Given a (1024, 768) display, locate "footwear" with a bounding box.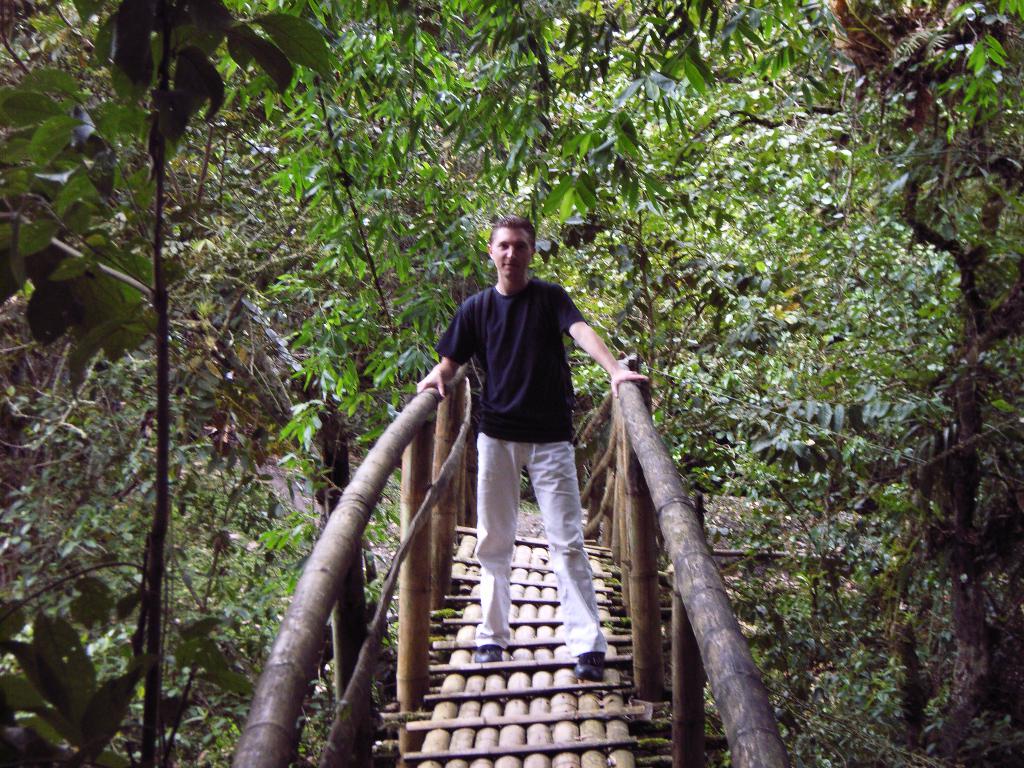
Located: 575/652/604/682.
